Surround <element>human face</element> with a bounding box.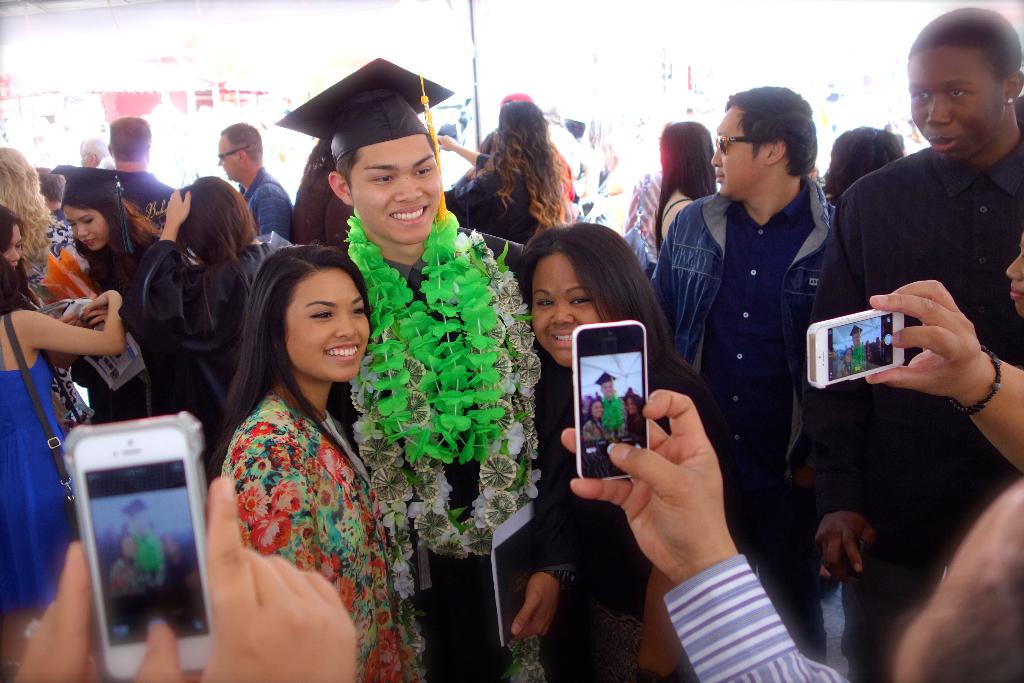
pyautogui.locateOnScreen(845, 352, 851, 366).
